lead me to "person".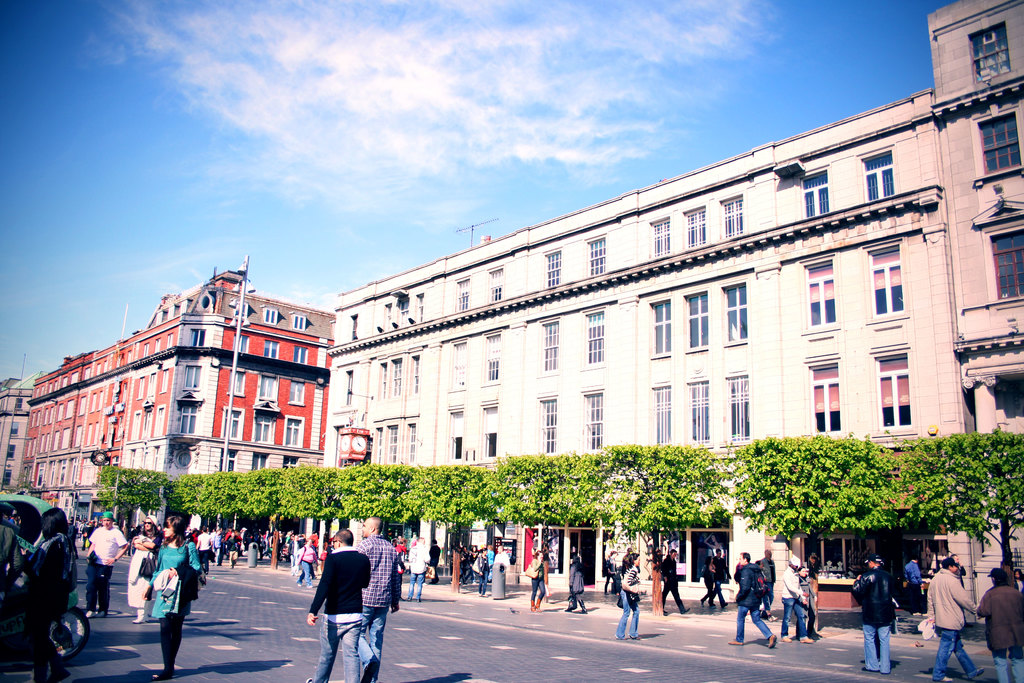
Lead to detection(307, 529, 374, 682).
